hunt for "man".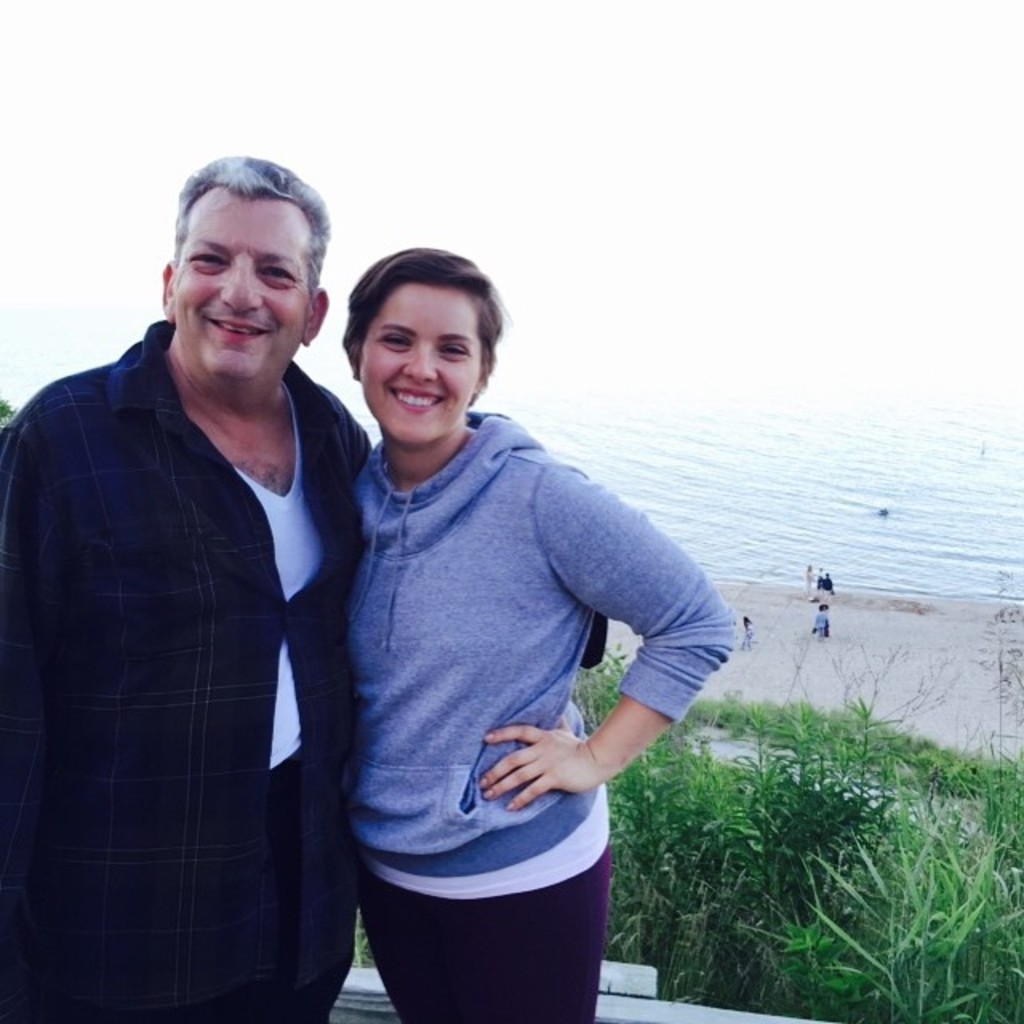
Hunted down at <region>19, 136, 386, 1018</region>.
